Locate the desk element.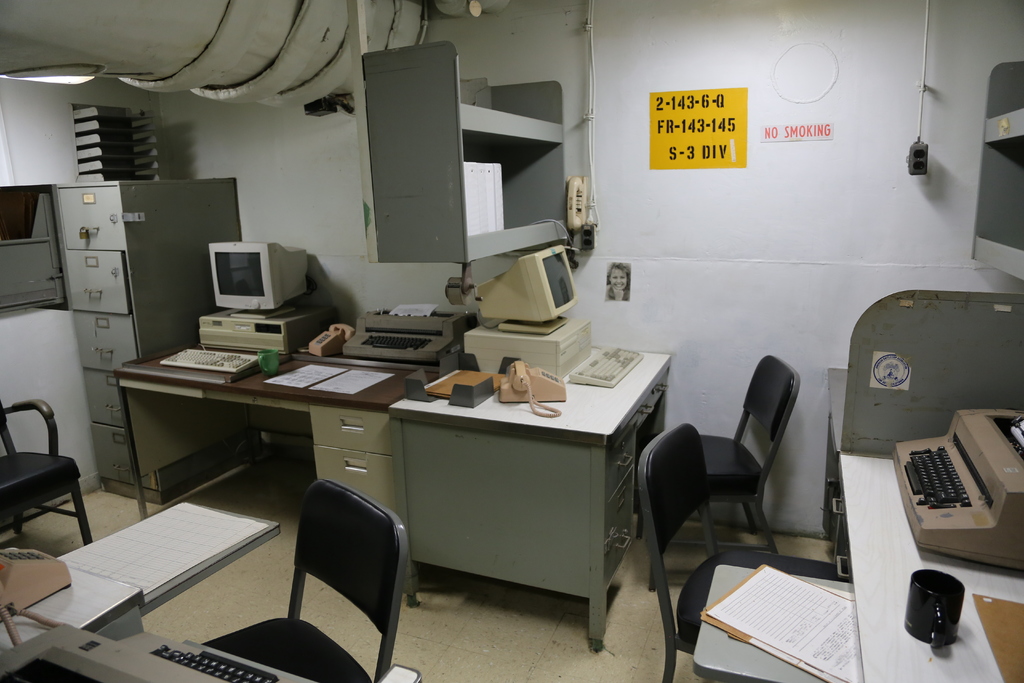
Element bbox: {"x1": 109, "y1": 338, "x2": 448, "y2": 604}.
